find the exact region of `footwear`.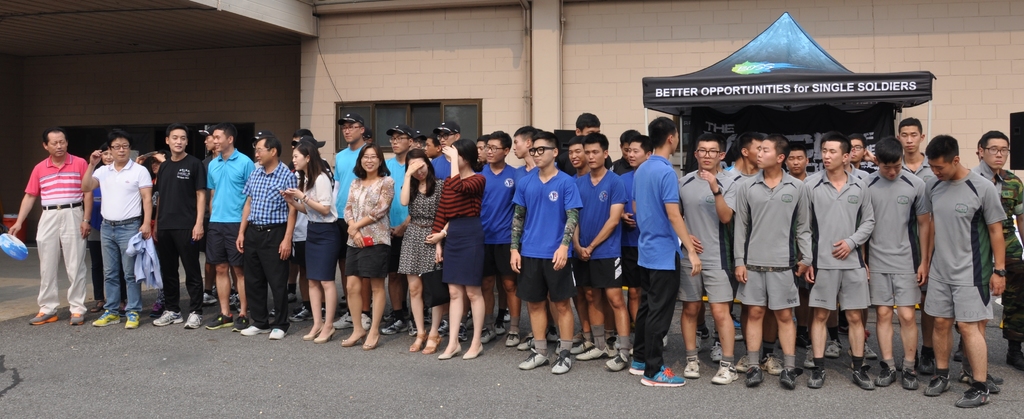
Exact region: box(151, 309, 180, 324).
